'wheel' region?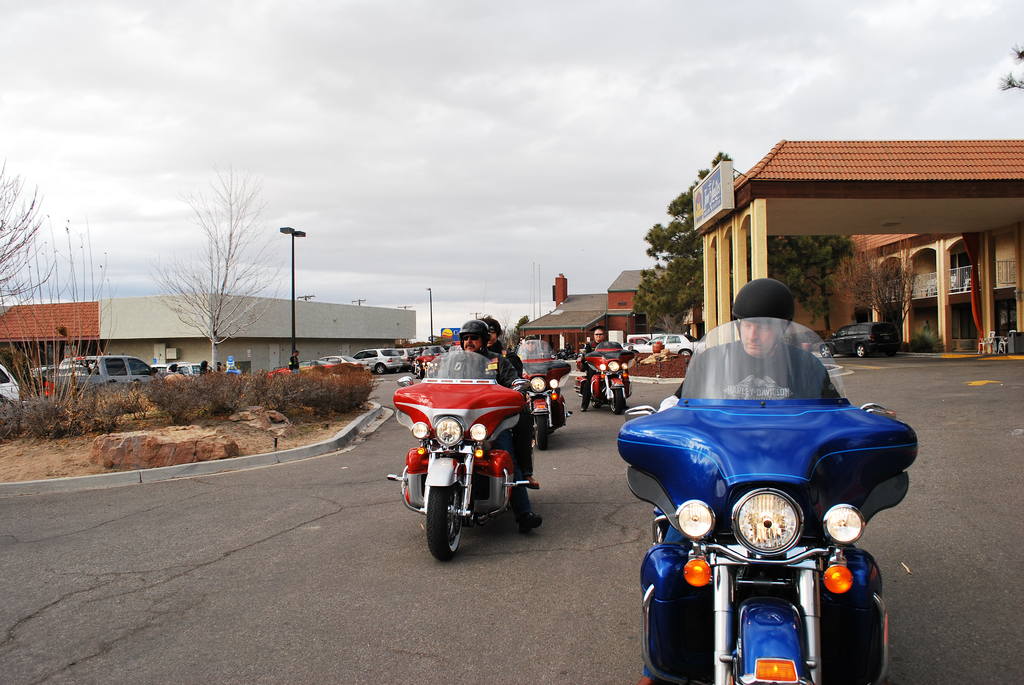
box=[885, 349, 897, 356]
